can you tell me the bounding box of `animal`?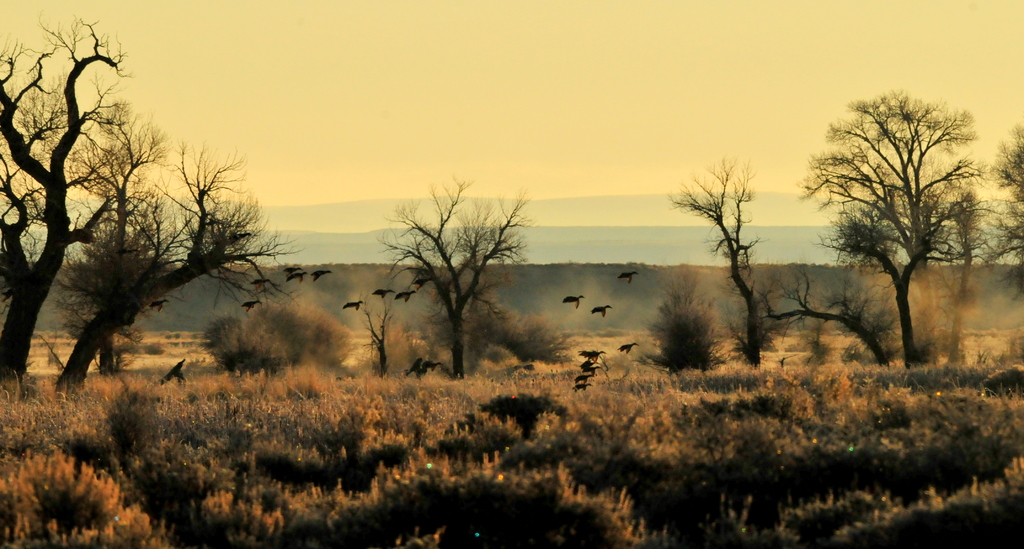
BBox(285, 264, 299, 274).
